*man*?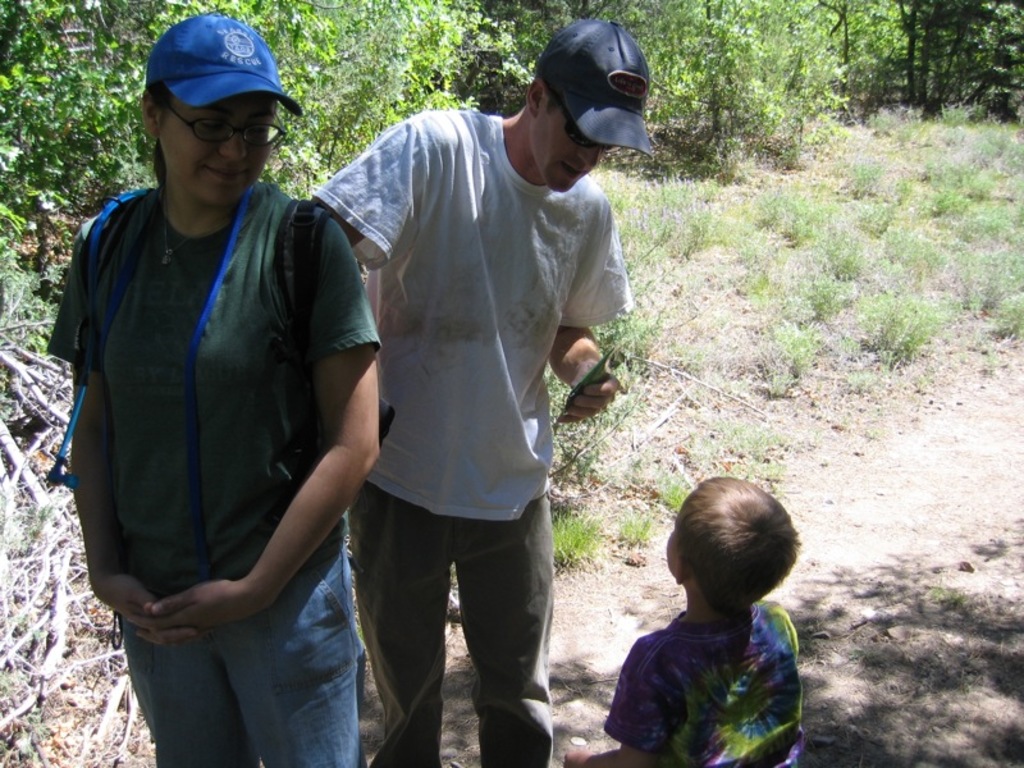
268/17/641/749
